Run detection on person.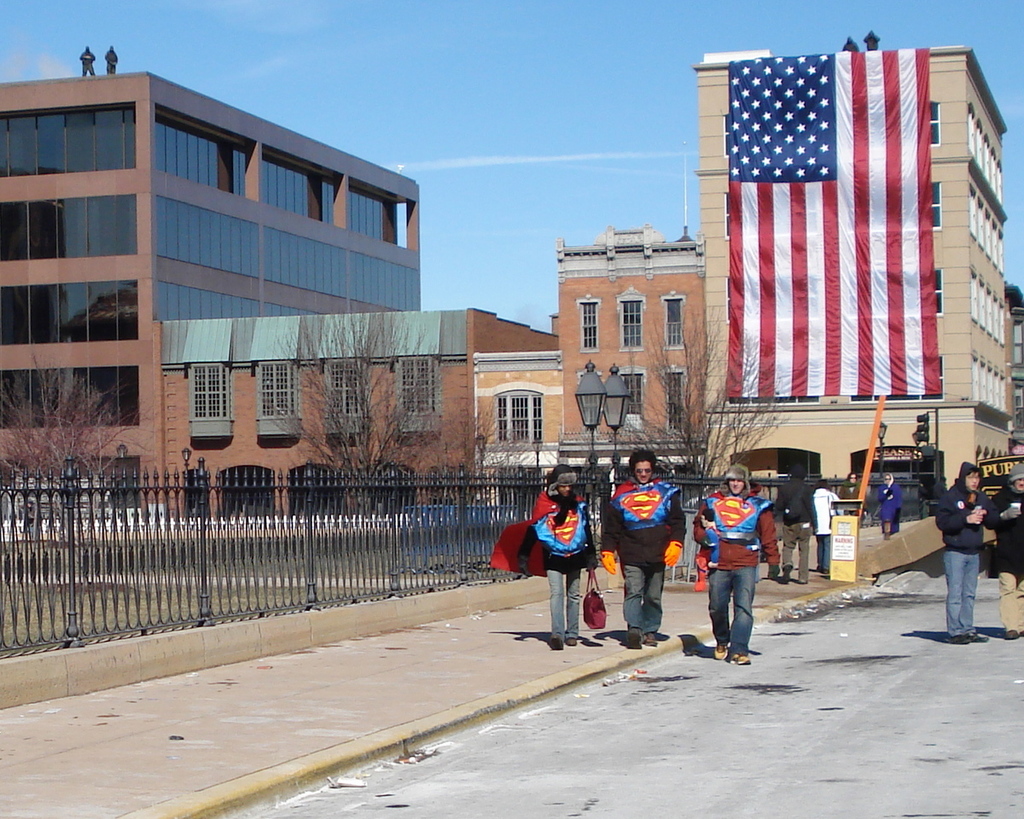
Result: box(989, 465, 1023, 634).
